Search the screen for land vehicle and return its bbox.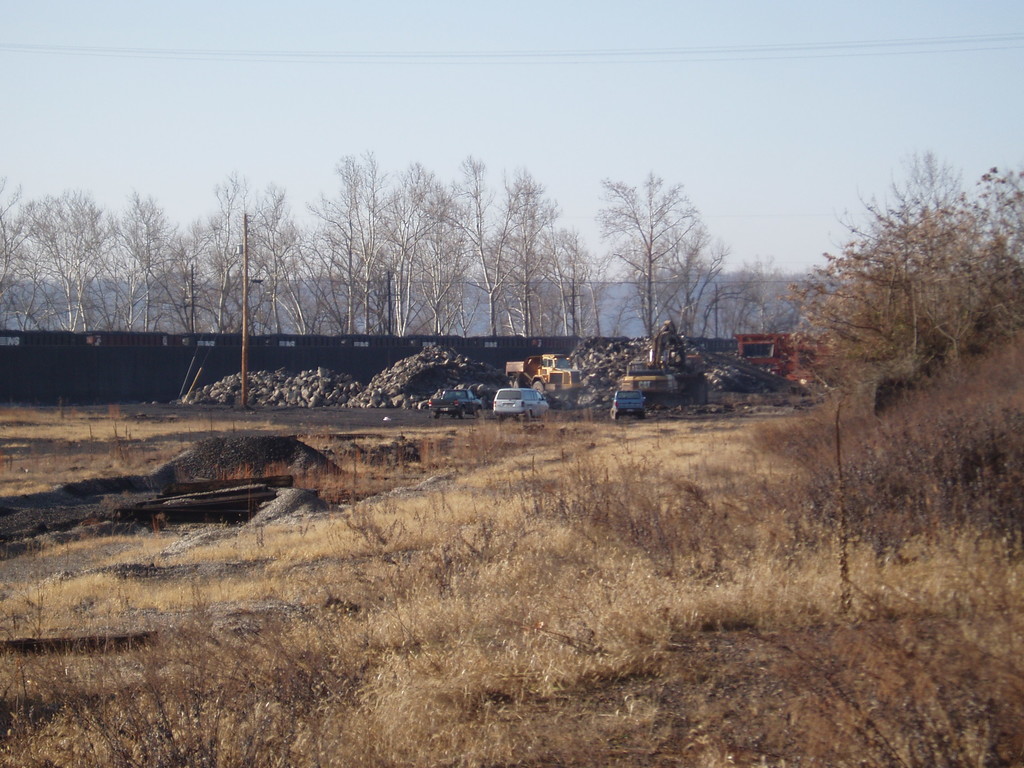
Found: (x1=624, y1=321, x2=707, y2=412).
